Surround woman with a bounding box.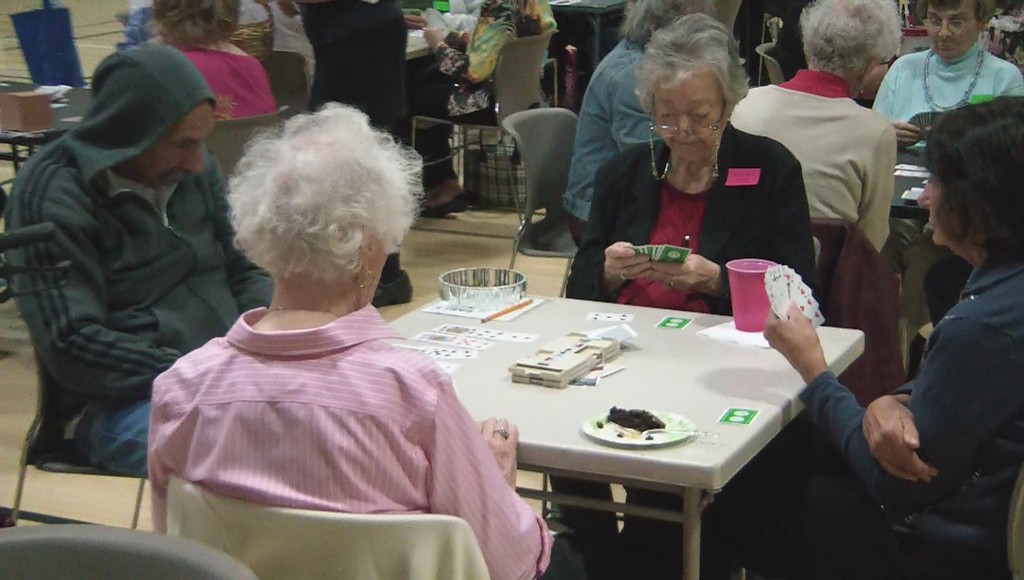
566, 13, 819, 579.
